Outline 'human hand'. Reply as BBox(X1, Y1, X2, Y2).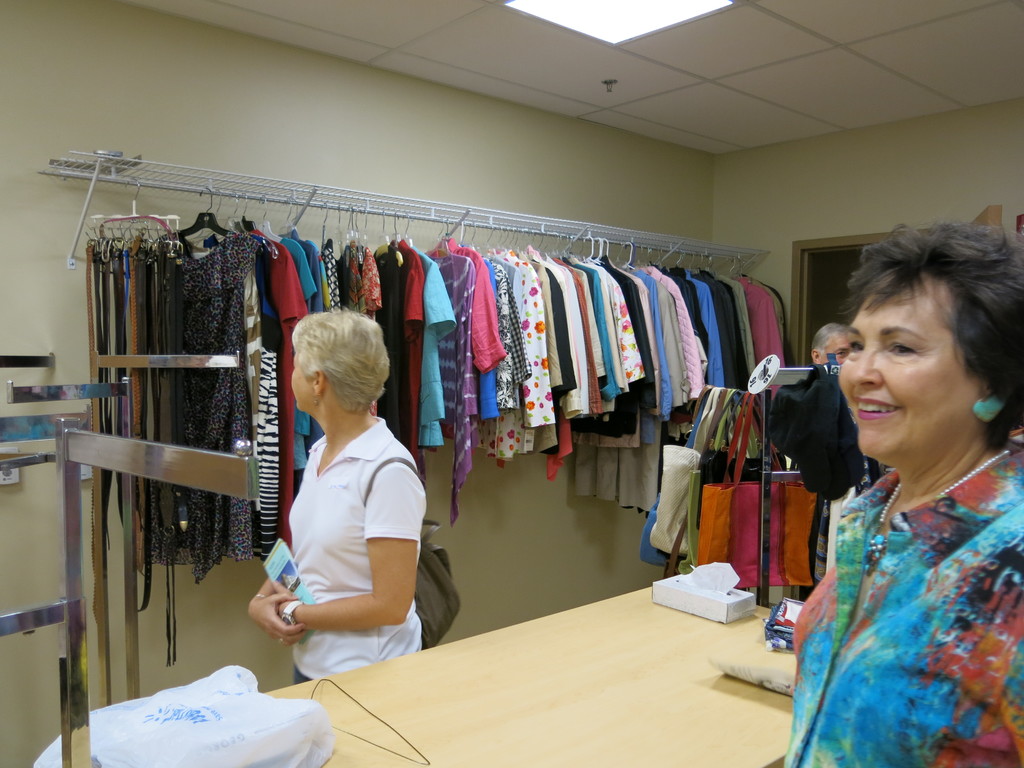
BBox(270, 580, 292, 620).
